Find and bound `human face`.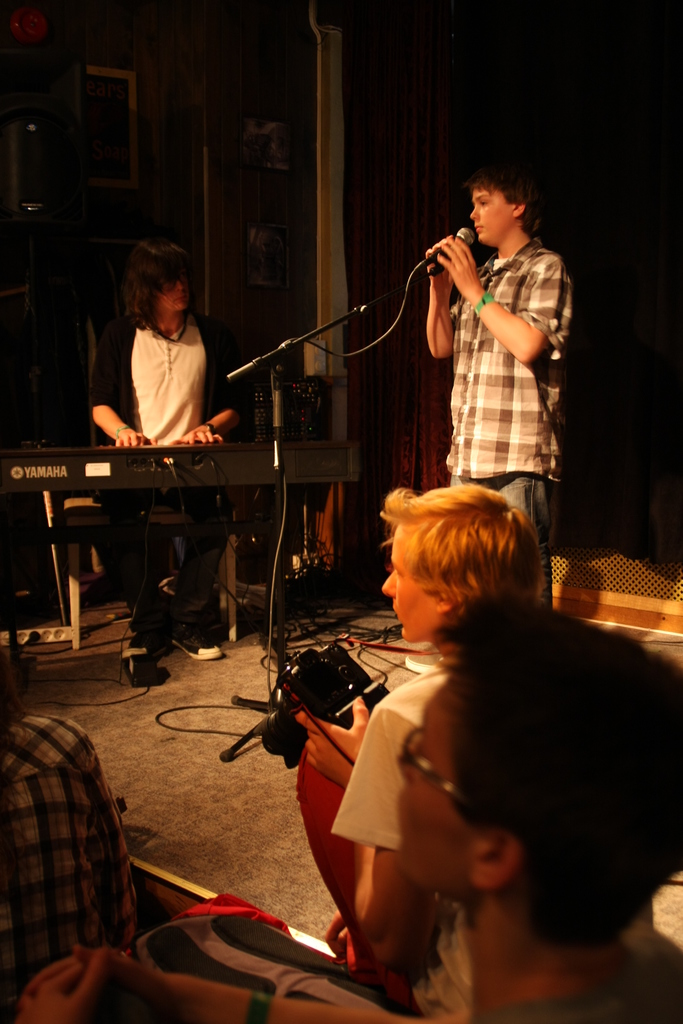
Bound: select_region(395, 683, 475, 901).
